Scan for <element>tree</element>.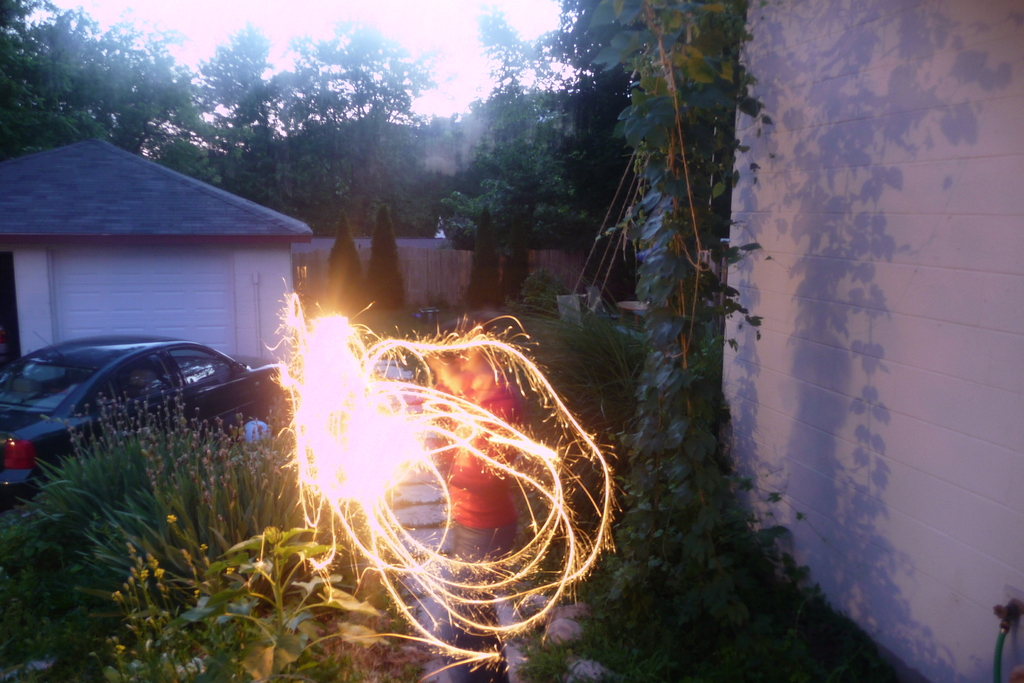
Scan result: 576 18 781 635.
